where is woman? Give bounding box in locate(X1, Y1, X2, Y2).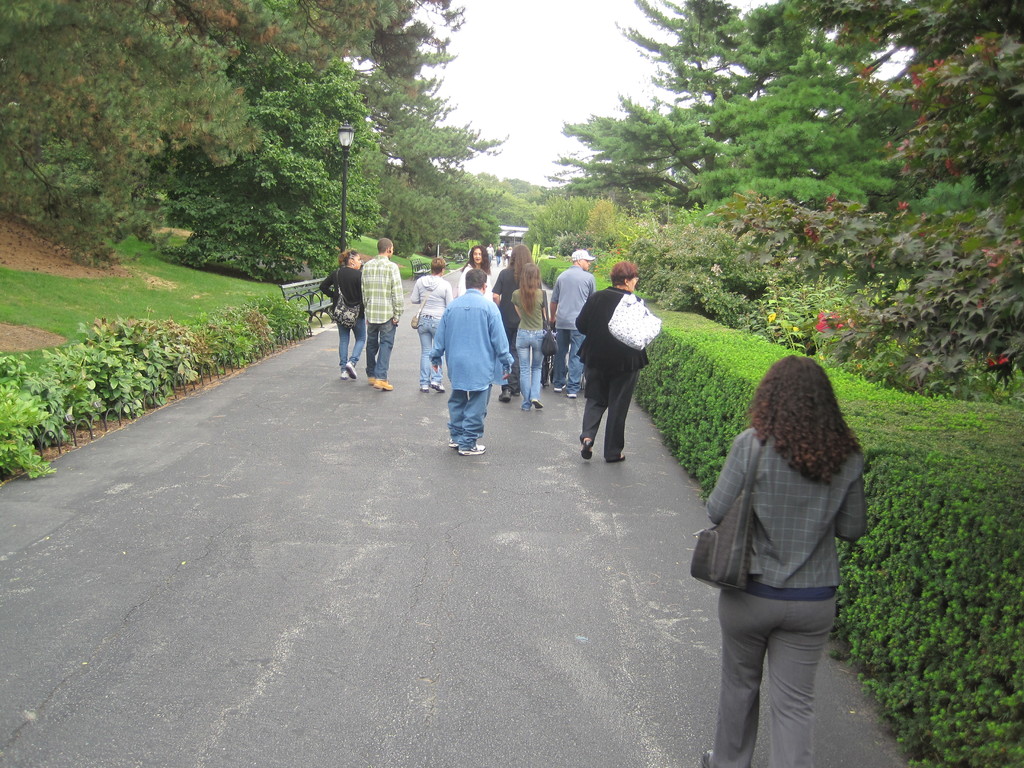
locate(452, 241, 495, 308).
